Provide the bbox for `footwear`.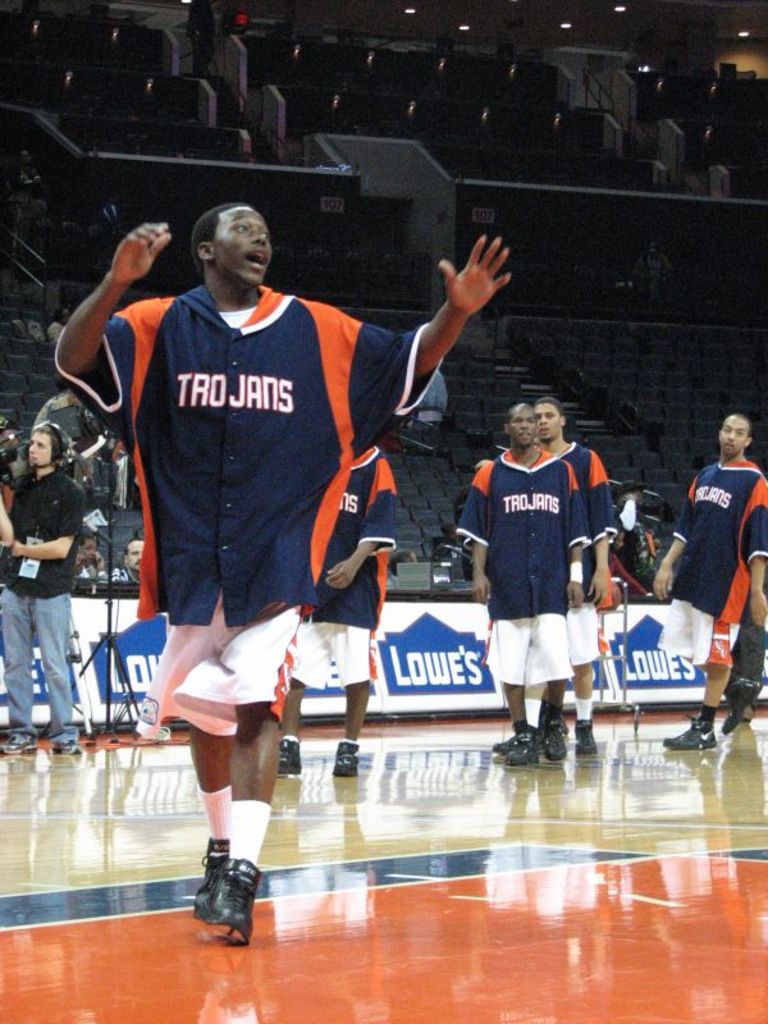
[51,735,79,755].
